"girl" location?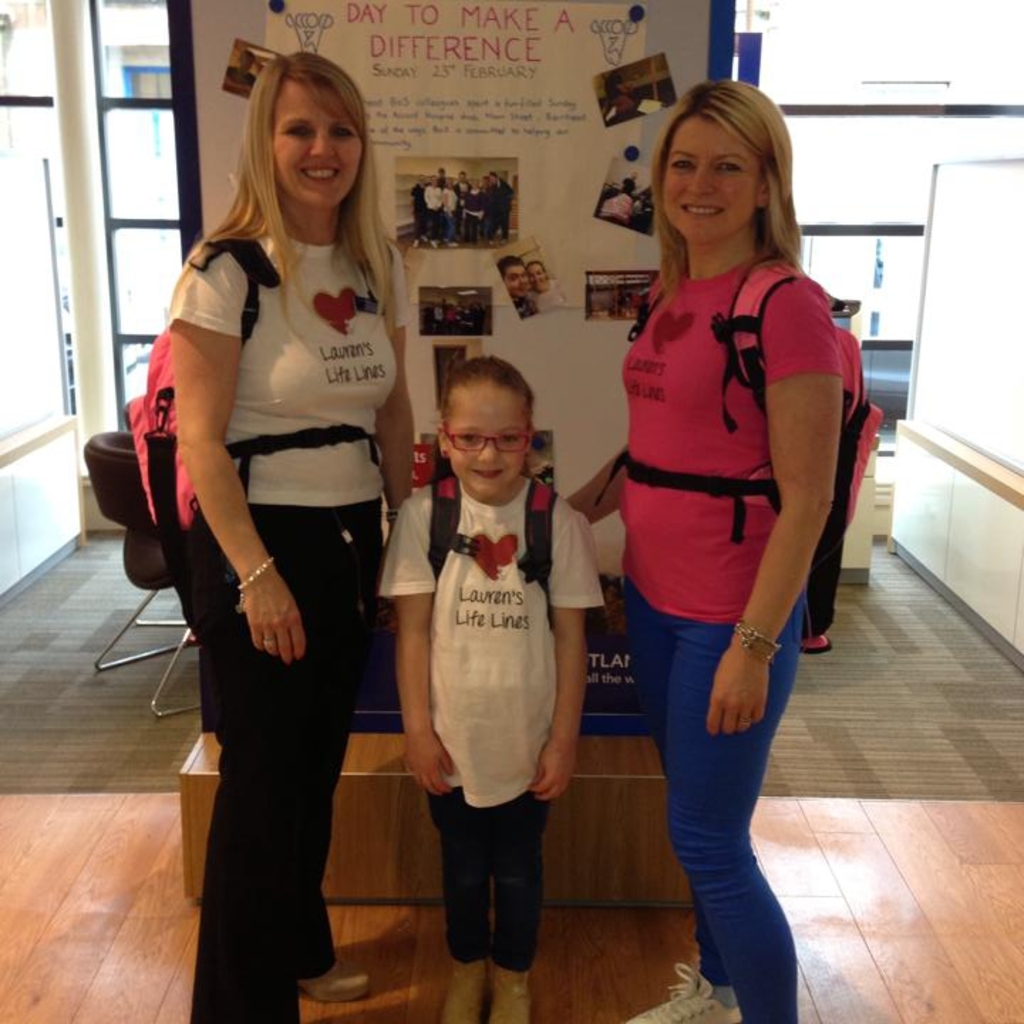
BBox(383, 357, 604, 1023)
